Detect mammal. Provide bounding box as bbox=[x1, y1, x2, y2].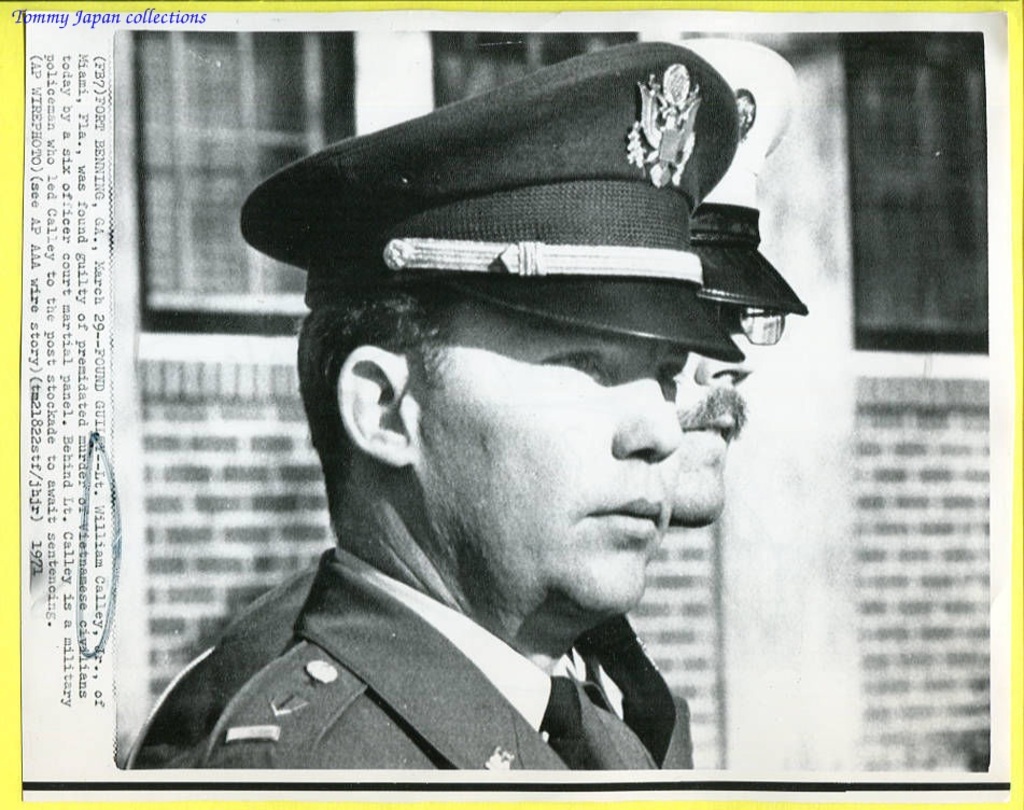
bbox=[126, 38, 809, 767].
